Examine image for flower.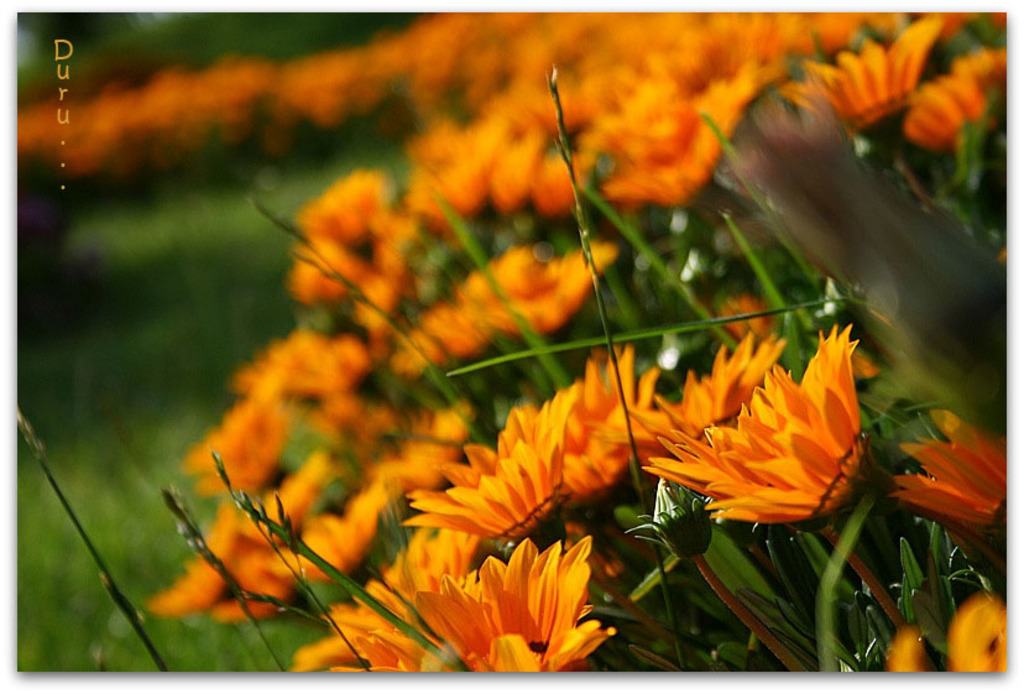
Examination result: (291,525,480,670).
